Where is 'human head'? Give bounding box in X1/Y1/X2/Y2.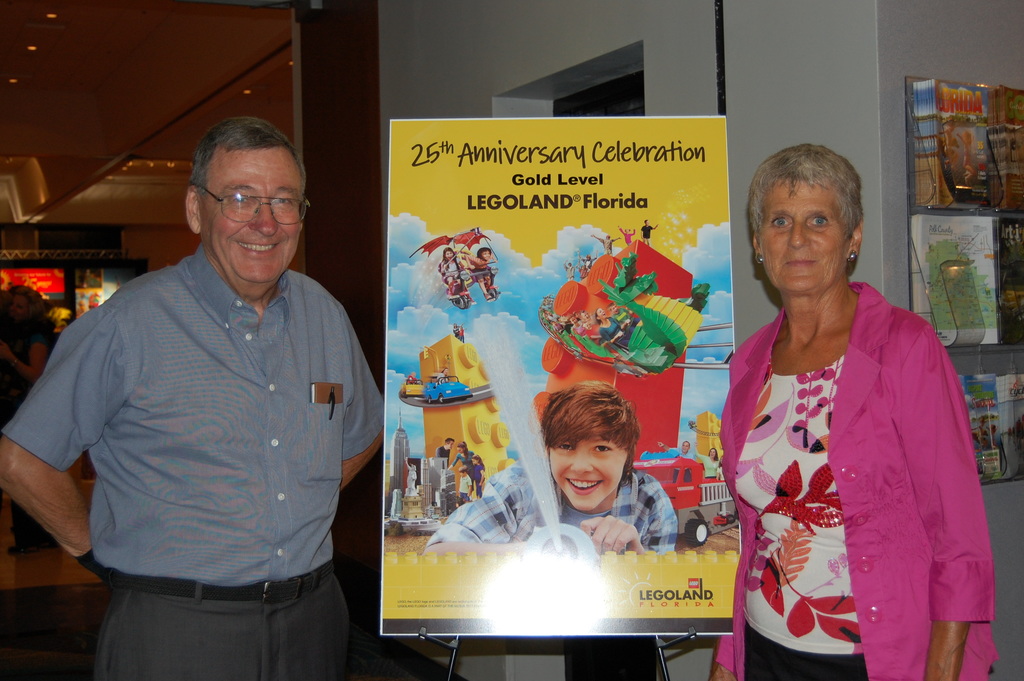
679/436/692/457.
